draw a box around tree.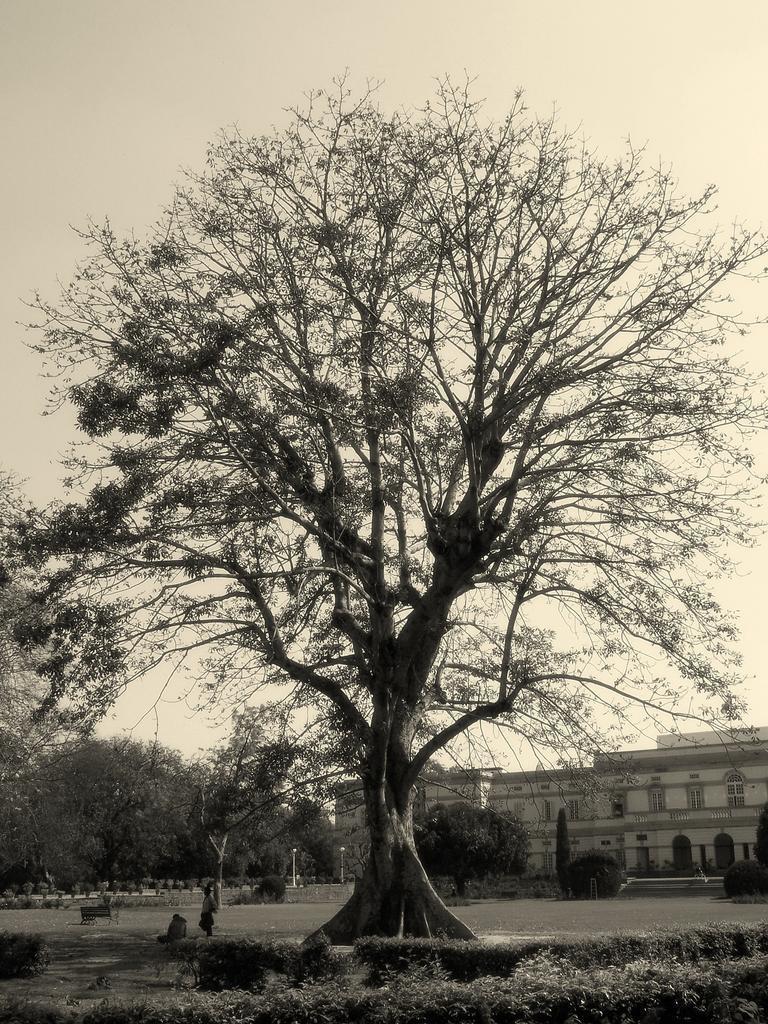
pyautogui.locateOnScreen(567, 854, 630, 893).
